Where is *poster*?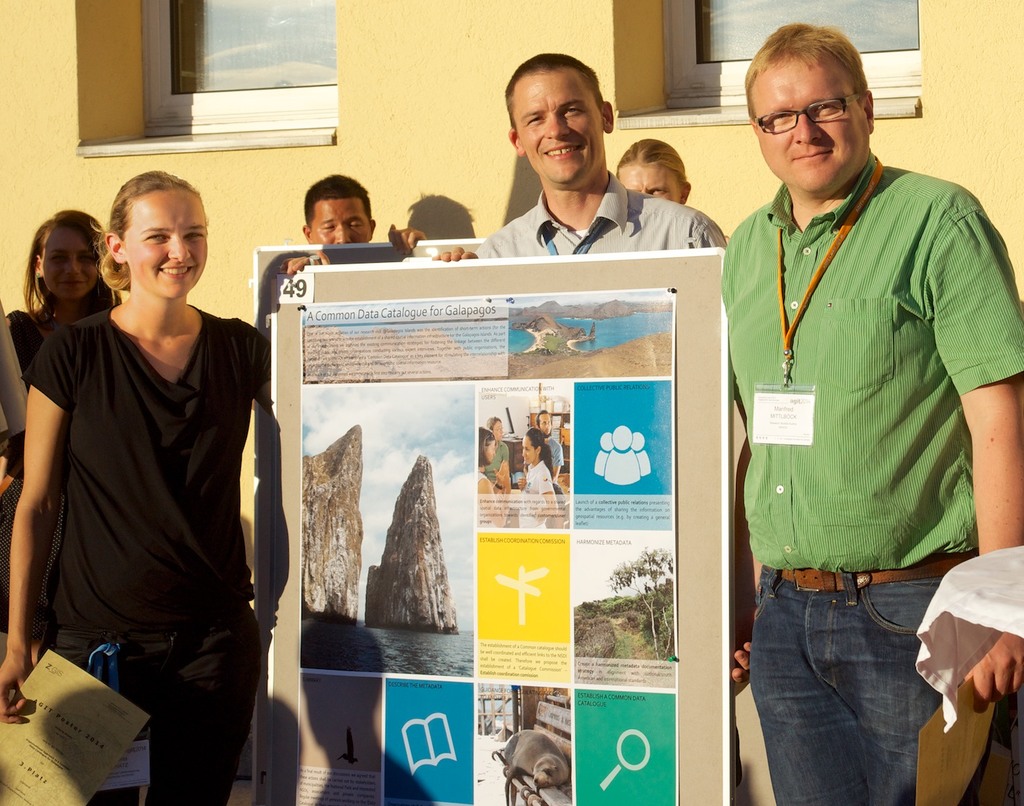
<region>299, 287, 680, 805</region>.
